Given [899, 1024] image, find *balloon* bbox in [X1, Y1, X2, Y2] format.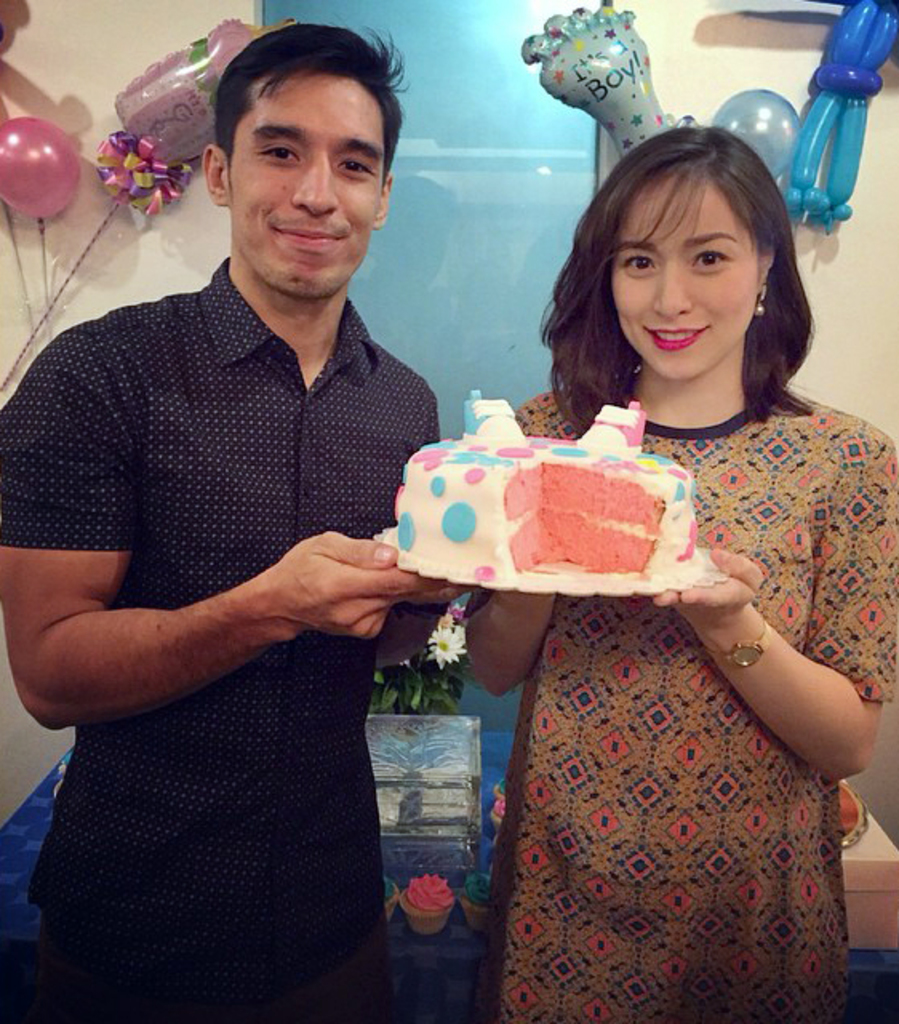
[705, 90, 800, 182].
